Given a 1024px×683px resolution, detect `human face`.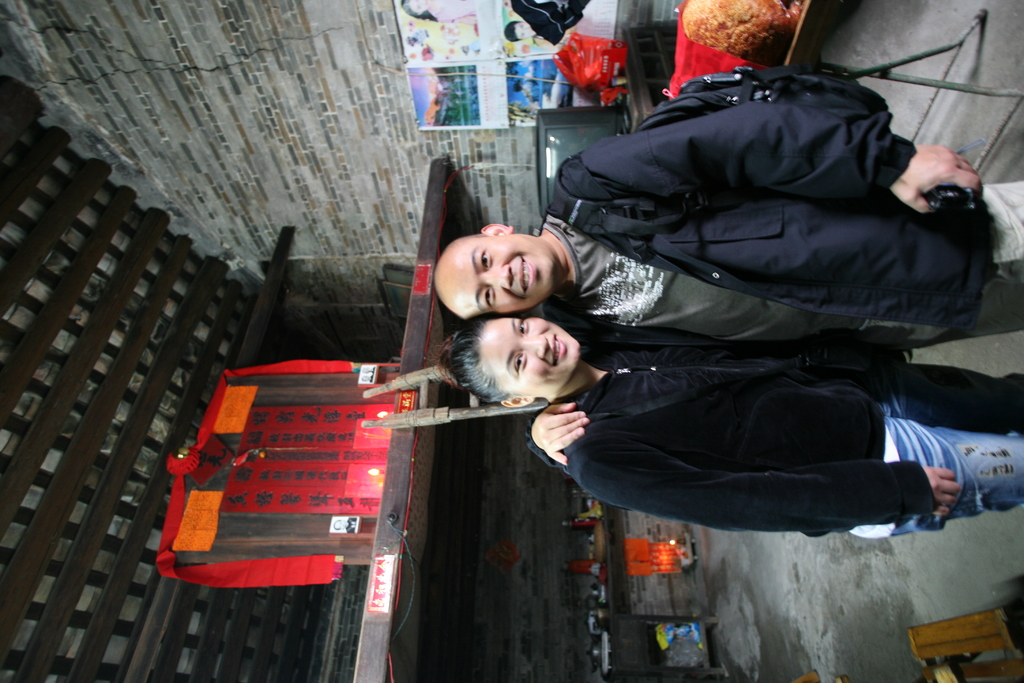
{"left": 479, "top": 318, "right": 580, "bottom": 397}.
